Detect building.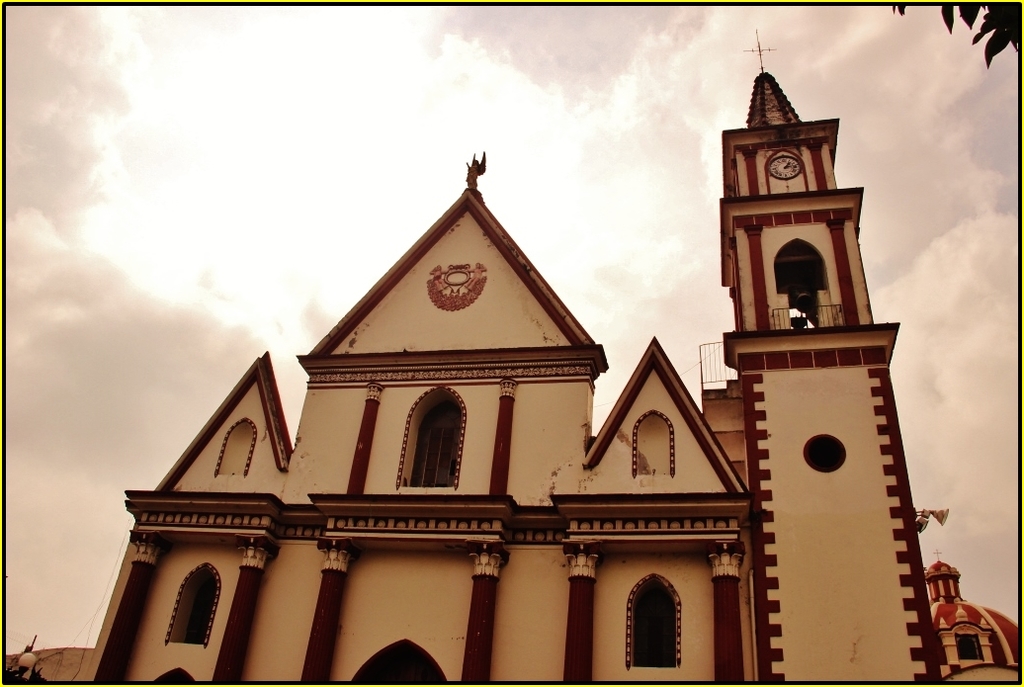
Detected at l=89, t=64, r=1023, b=686.
